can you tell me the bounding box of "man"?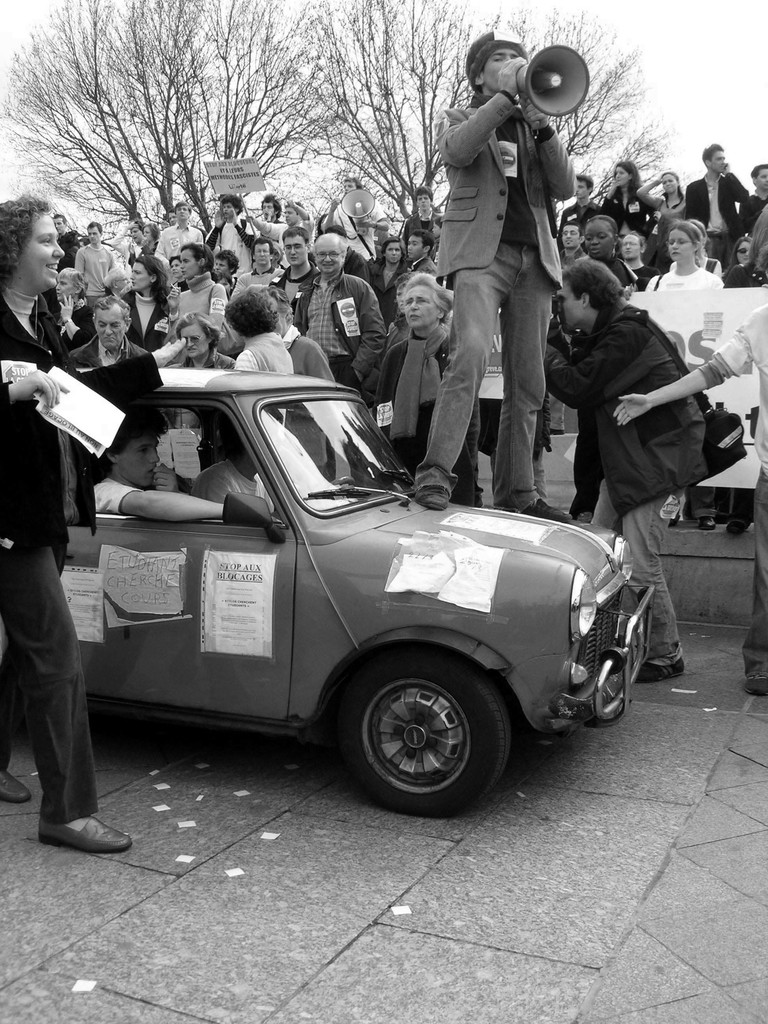
(424, 35, 602, 495).
